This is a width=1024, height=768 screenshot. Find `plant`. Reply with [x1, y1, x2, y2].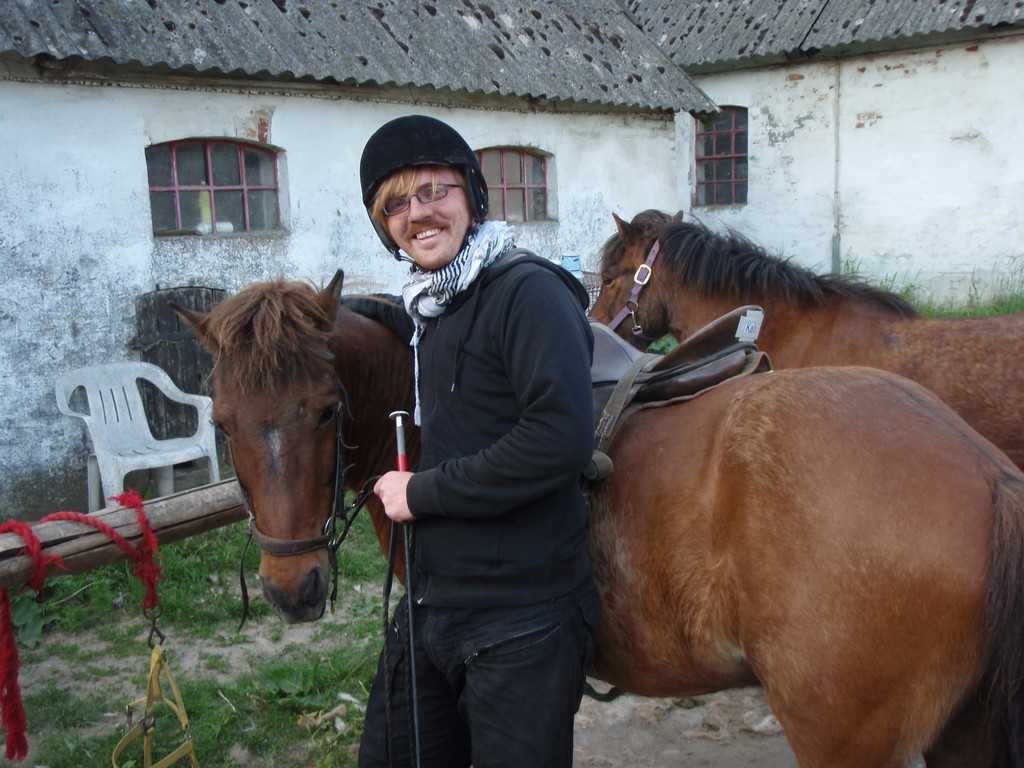
[844, 262, 1023, 317].
